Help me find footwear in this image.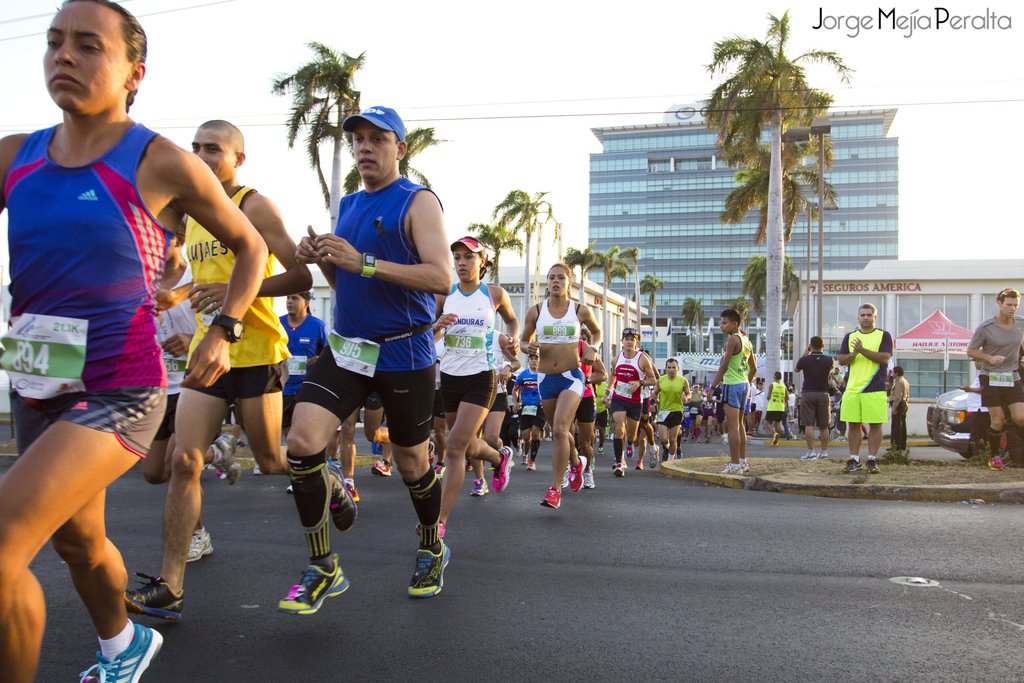
Found it: Rect(592, 456, 595, 466).
